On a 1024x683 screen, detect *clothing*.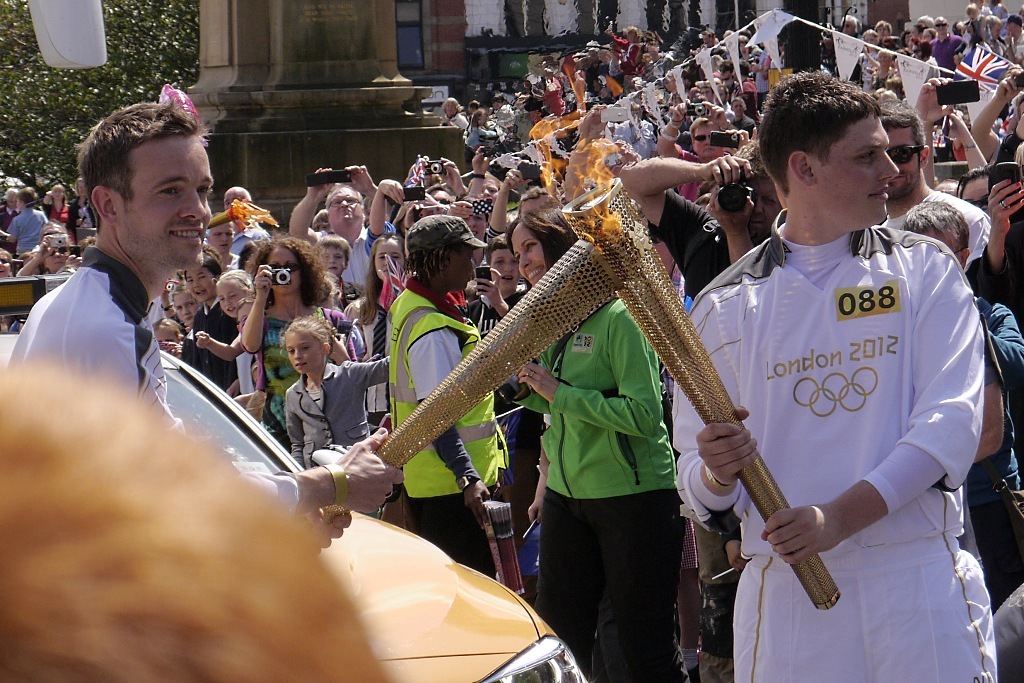
BBox(361, 271, 498, 582).
